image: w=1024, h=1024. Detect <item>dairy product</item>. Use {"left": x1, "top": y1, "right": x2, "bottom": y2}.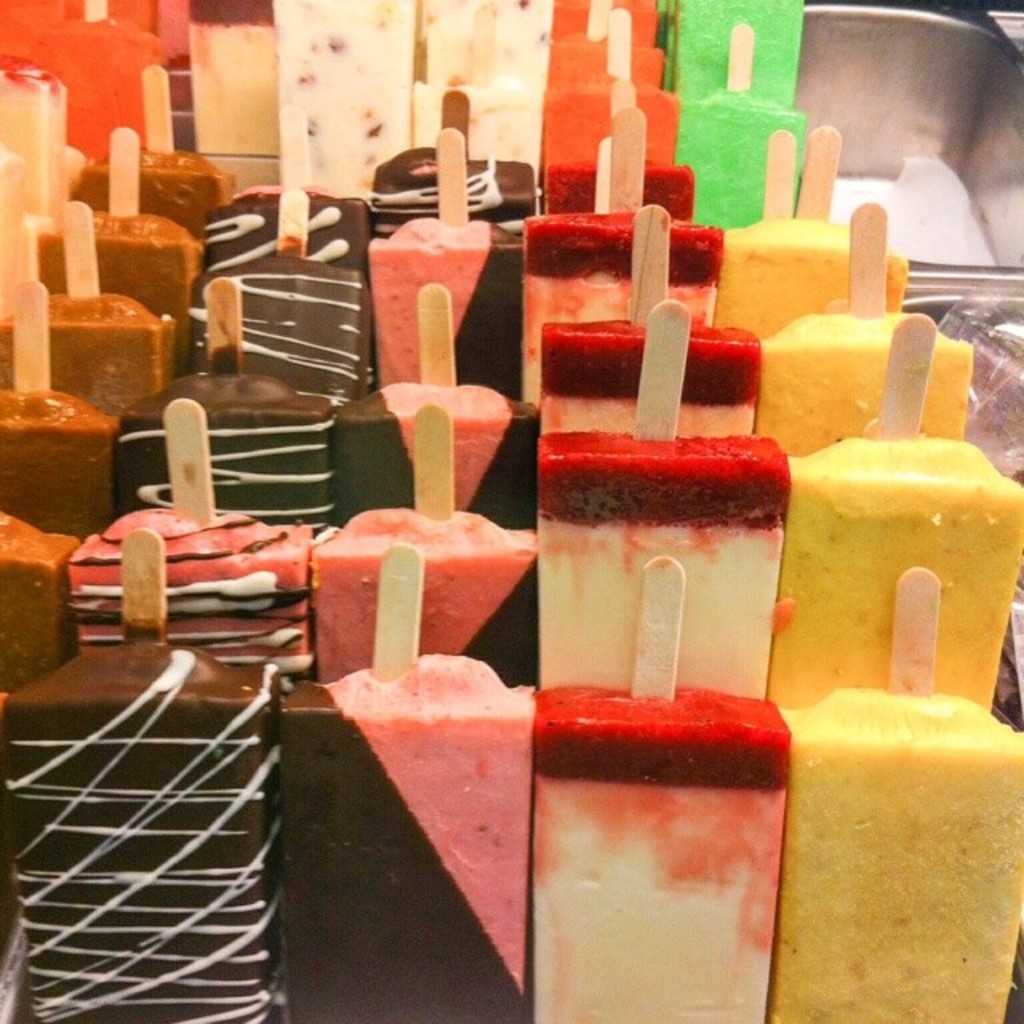
{"left": 0, "top": 531, "right": 99, "bottom": 702}.
